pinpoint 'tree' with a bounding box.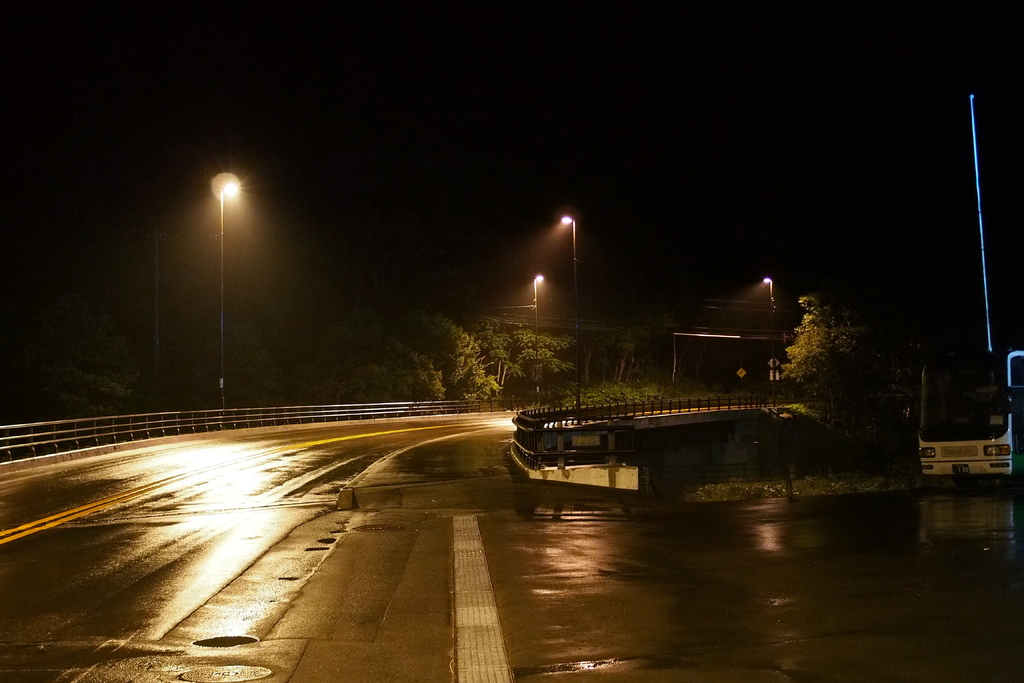
(555,320,616,399).
